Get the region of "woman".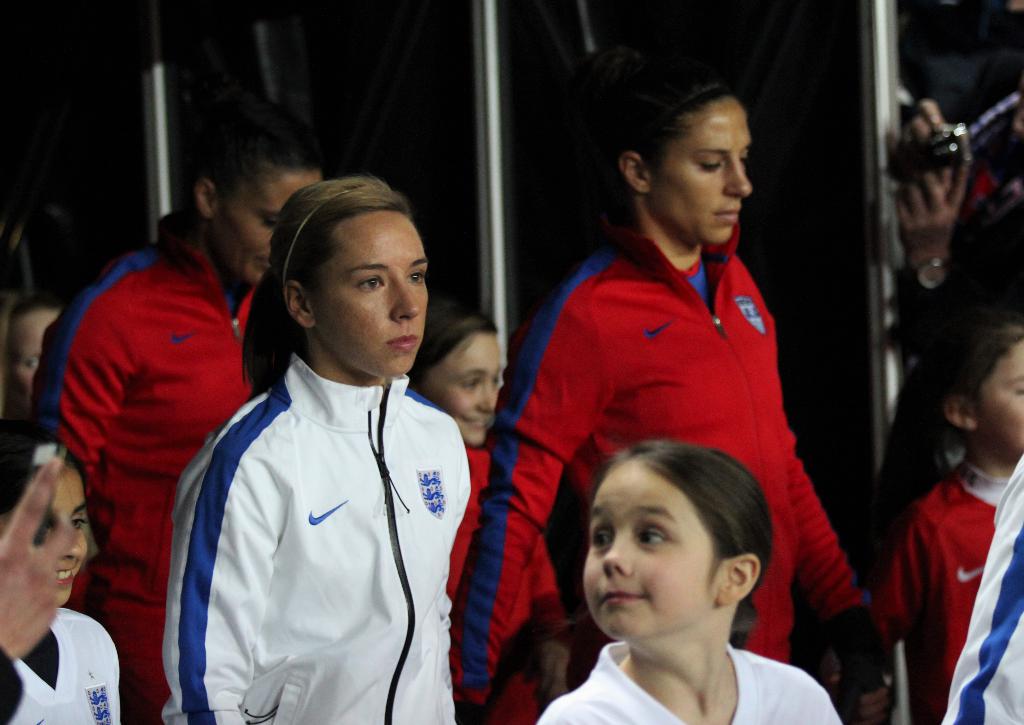
Rect(166, 174, 477, 724).
